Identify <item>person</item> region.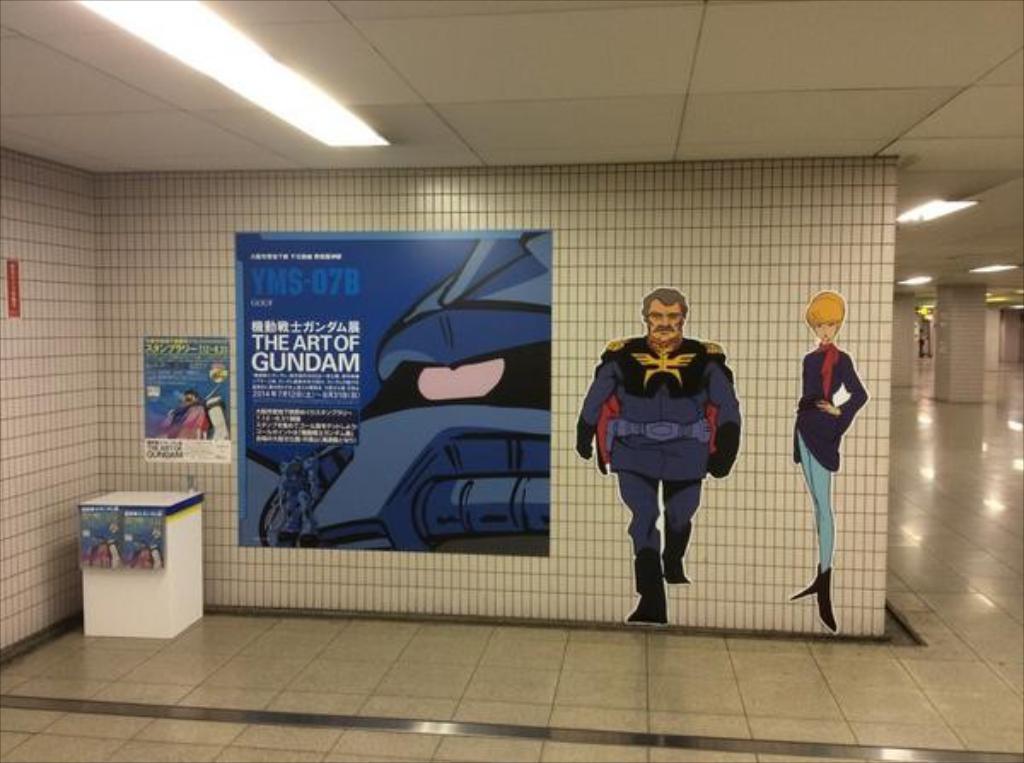
Region: select_region(780, 290, 872, 625).
